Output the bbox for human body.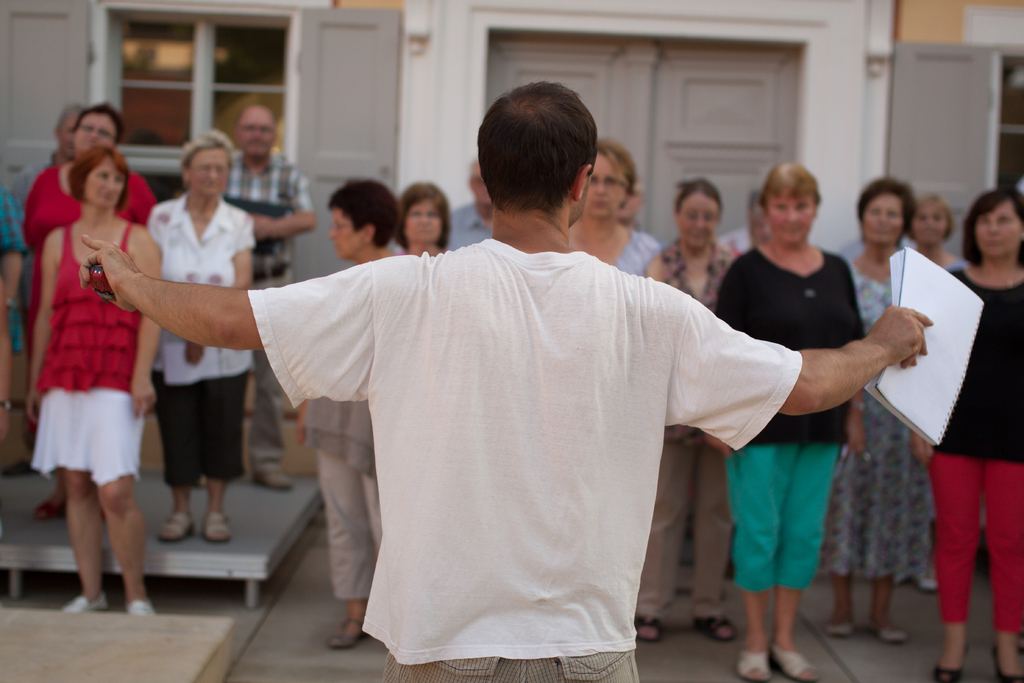
635, 175, 737, 645.
